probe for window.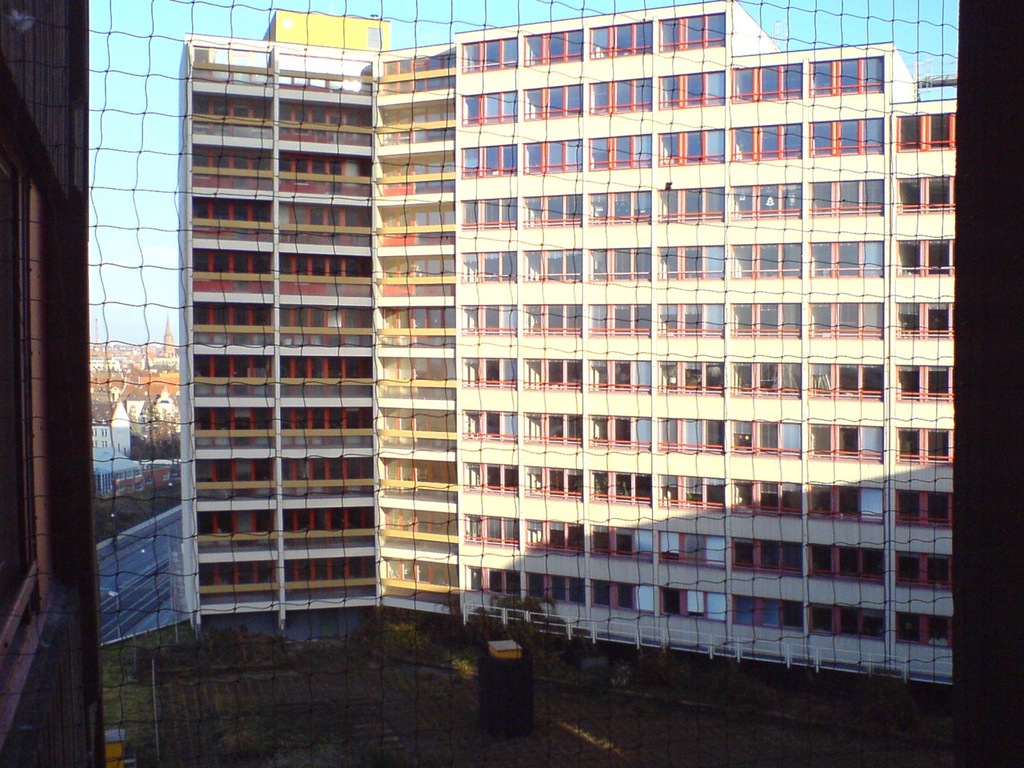
Probe result: 271 200 373 234.
